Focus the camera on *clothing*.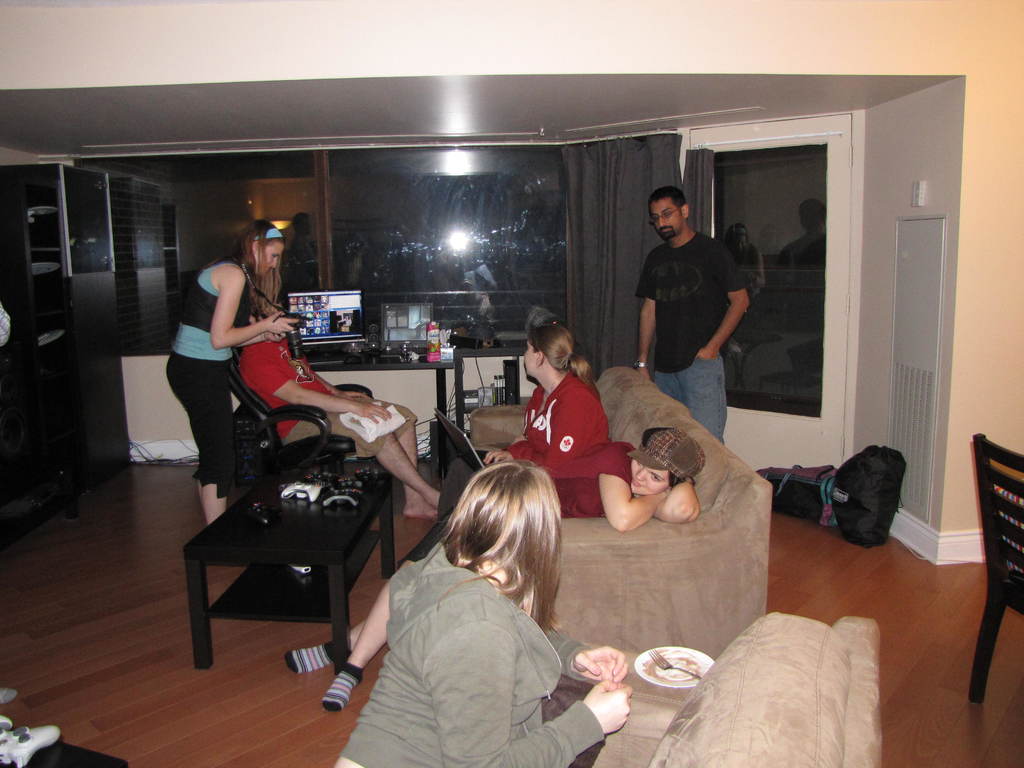
Focus region: (left=441, top=365, right=605, bottom=522).
